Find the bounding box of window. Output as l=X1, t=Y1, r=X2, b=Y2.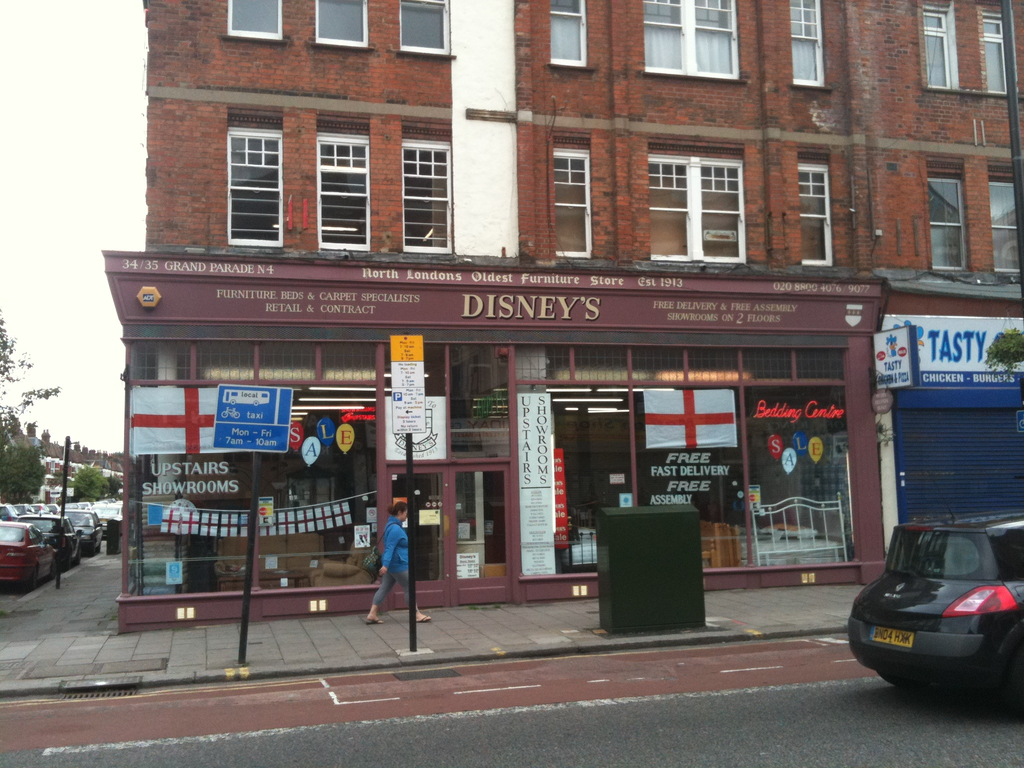
l=977, t=8, r=1010, b=95.
